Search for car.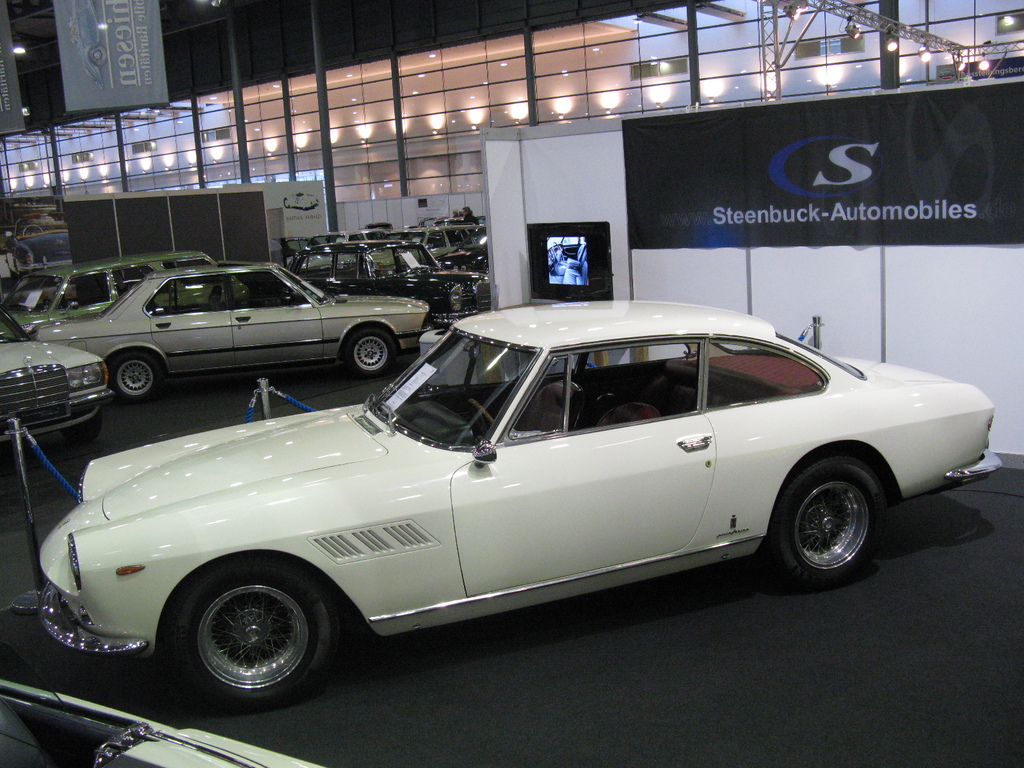
Found at l=22, t=256, r=237, b=316.
